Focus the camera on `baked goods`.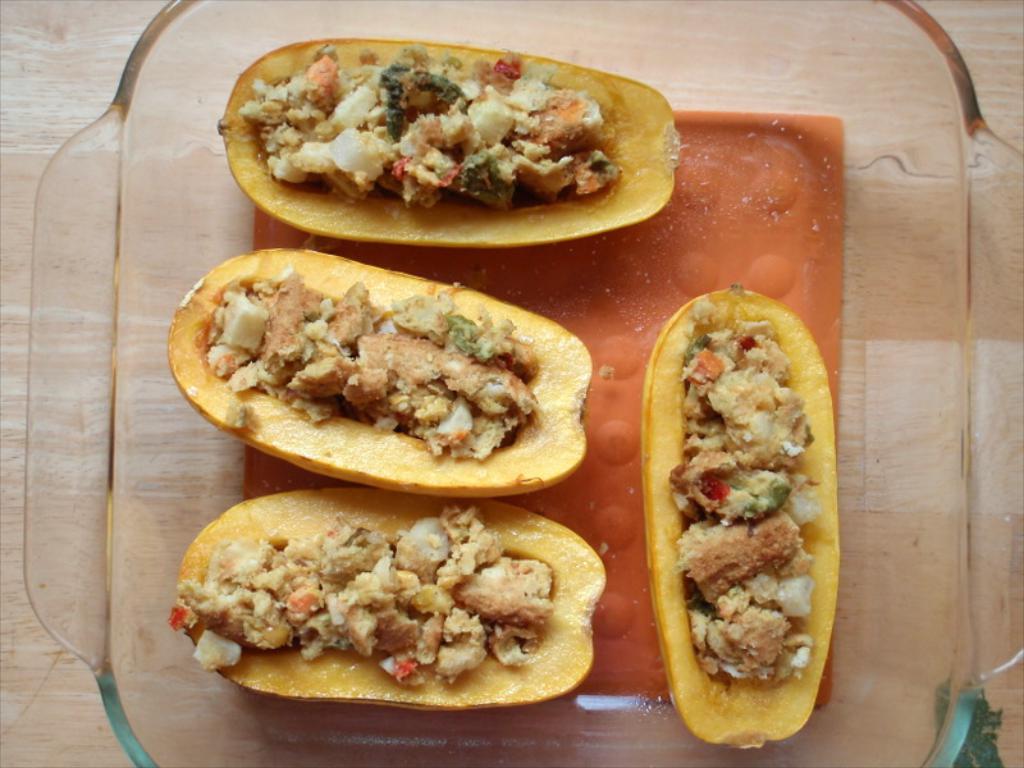
Focus region: x1=204 y1=276 x2=543 y2=460.
